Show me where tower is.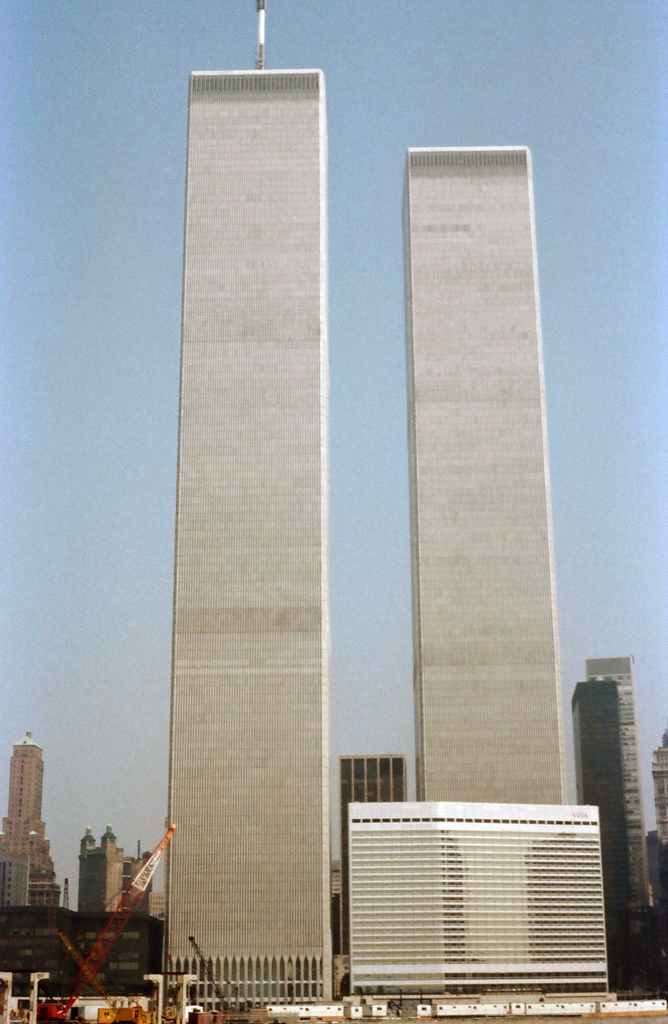
tower is at [0, 732, 69, 911].
